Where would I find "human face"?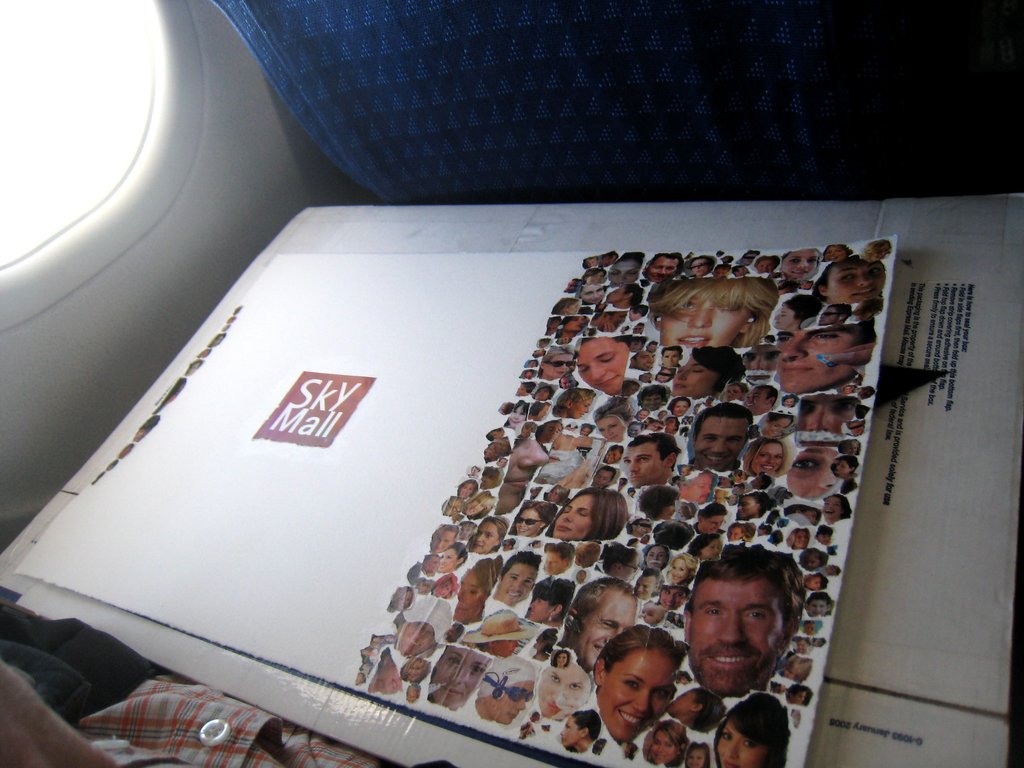
At select_region(685, 741, 708, 764).
